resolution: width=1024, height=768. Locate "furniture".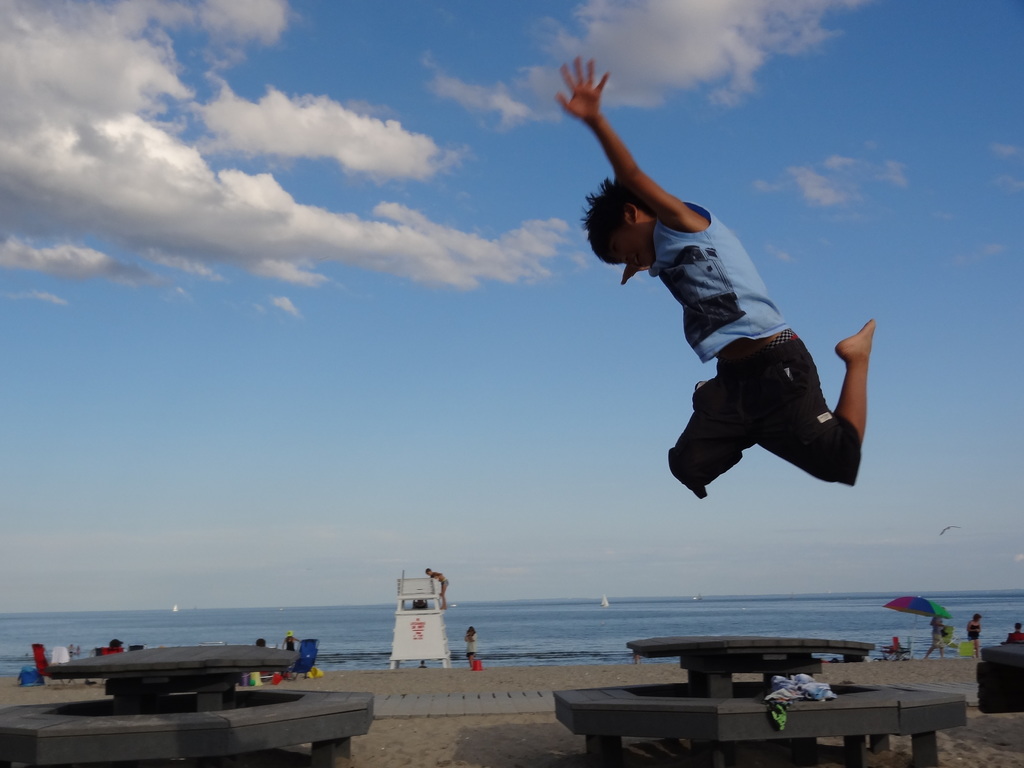
left=550, top=636, right=968, bottom=767.
